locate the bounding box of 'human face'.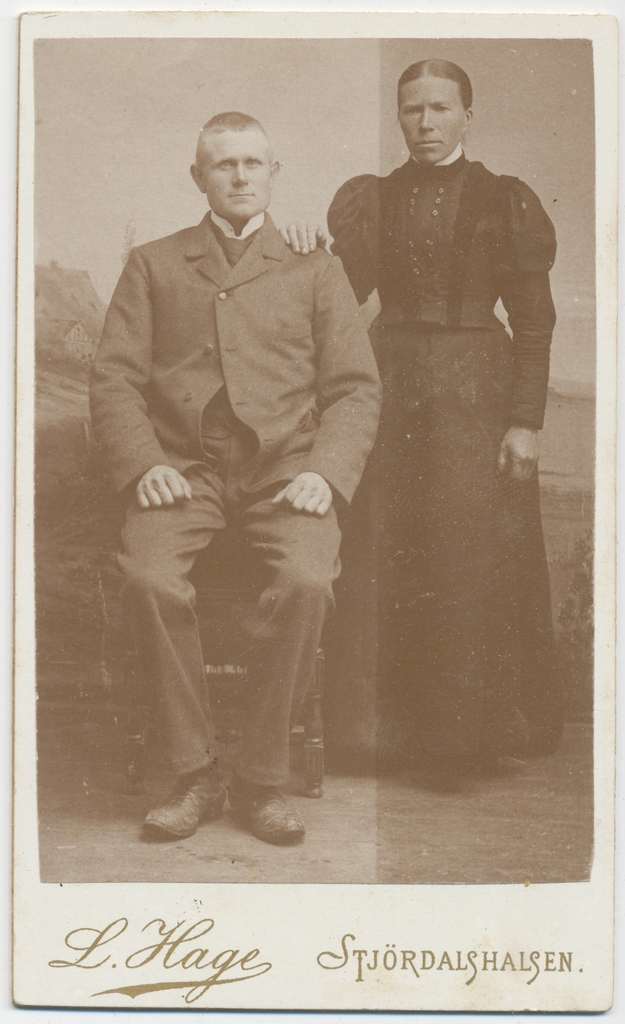
Bounding box: [x1=399, y1=77, x2=466, y2=161].
